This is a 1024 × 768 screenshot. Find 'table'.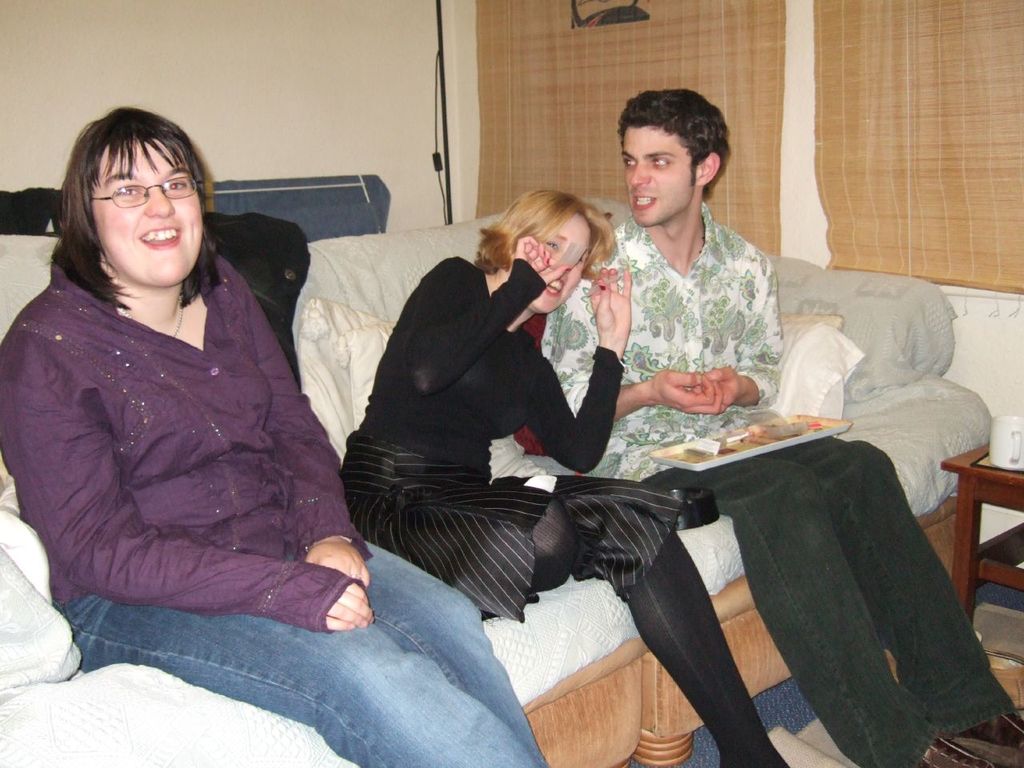
Bounding box: bbox(934, 422, 1023, 630).
